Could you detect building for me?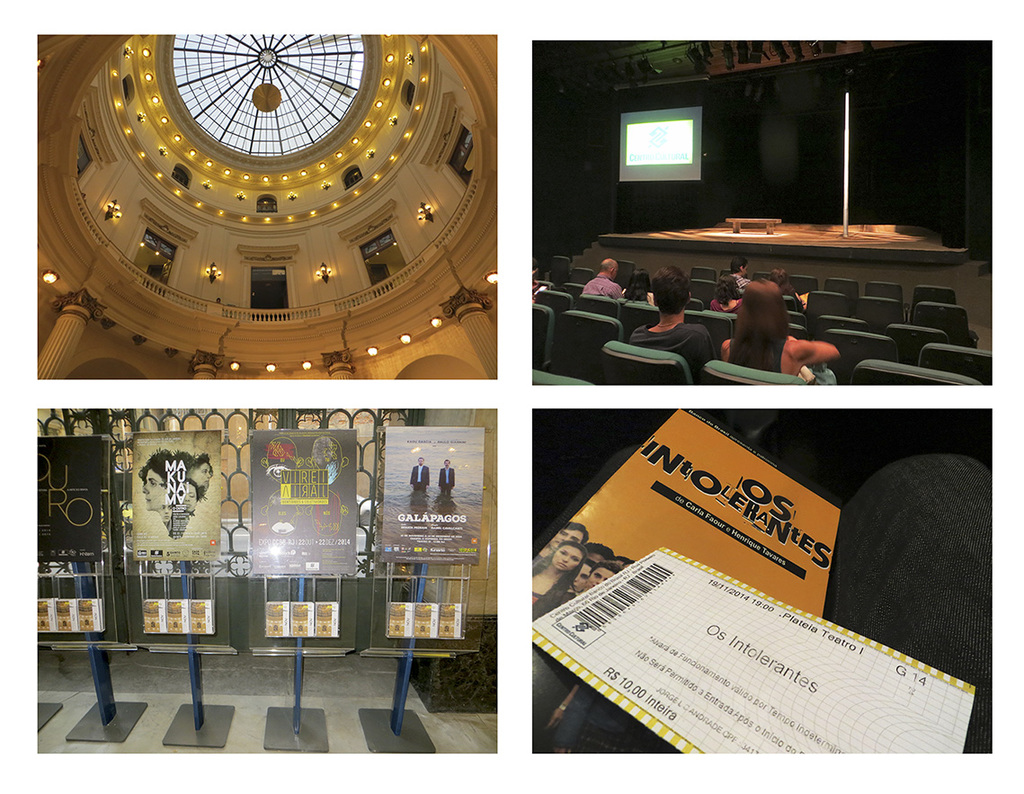
Detection result: (x1=534, y1=36, x2=994, y2=390).
